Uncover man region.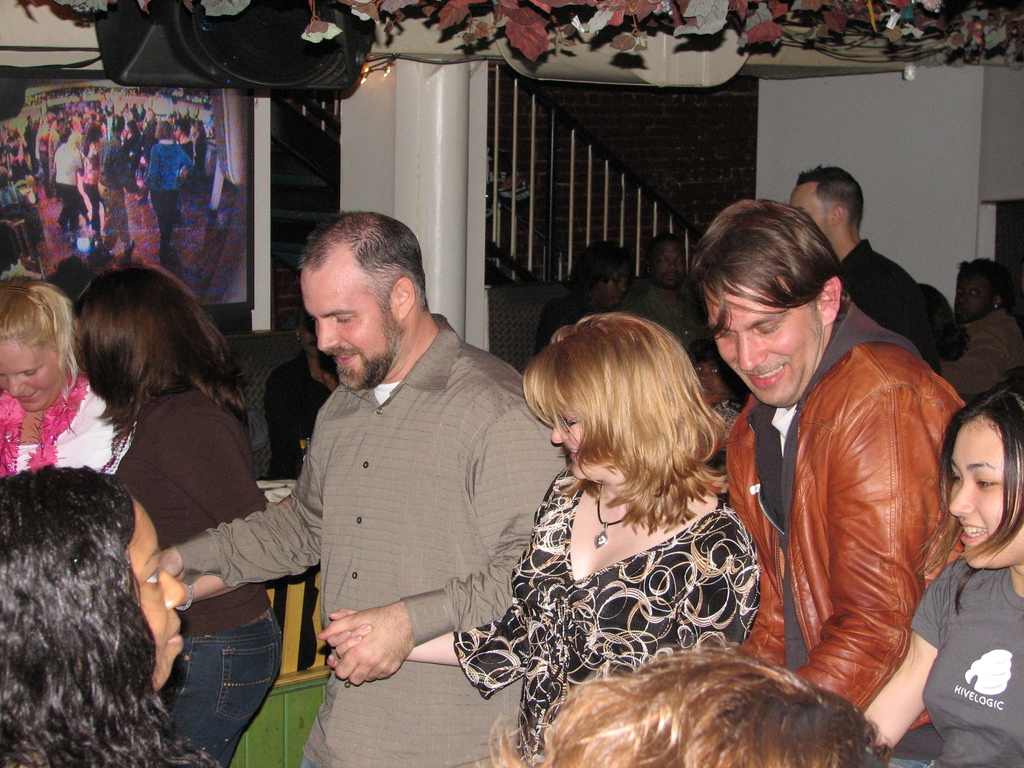
Uncovered: {"left": 790, "top": 164, "right": 965, "bottom": 376}.
